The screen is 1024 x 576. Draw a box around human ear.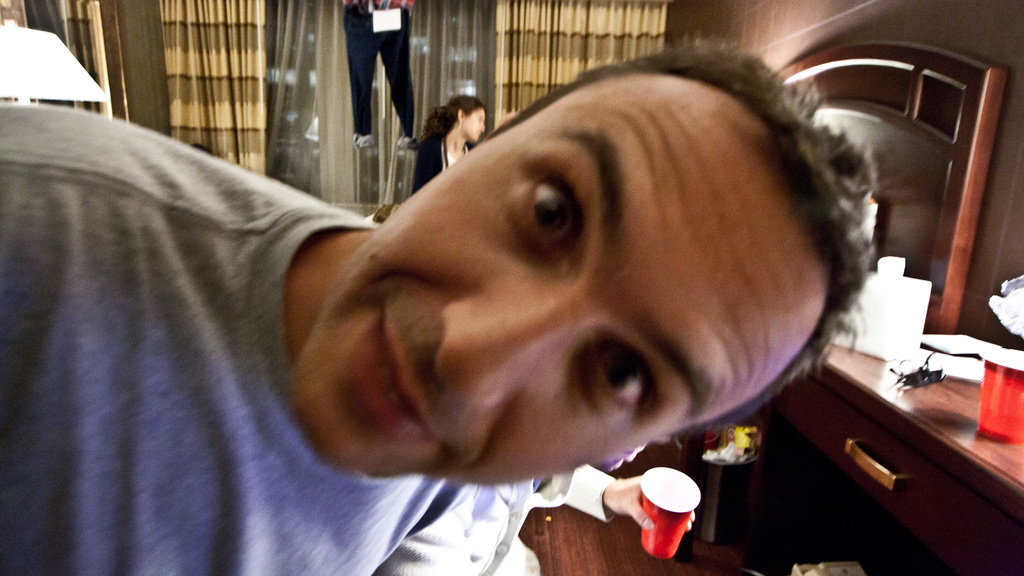
l=458, t=109, r=465, b=122.
